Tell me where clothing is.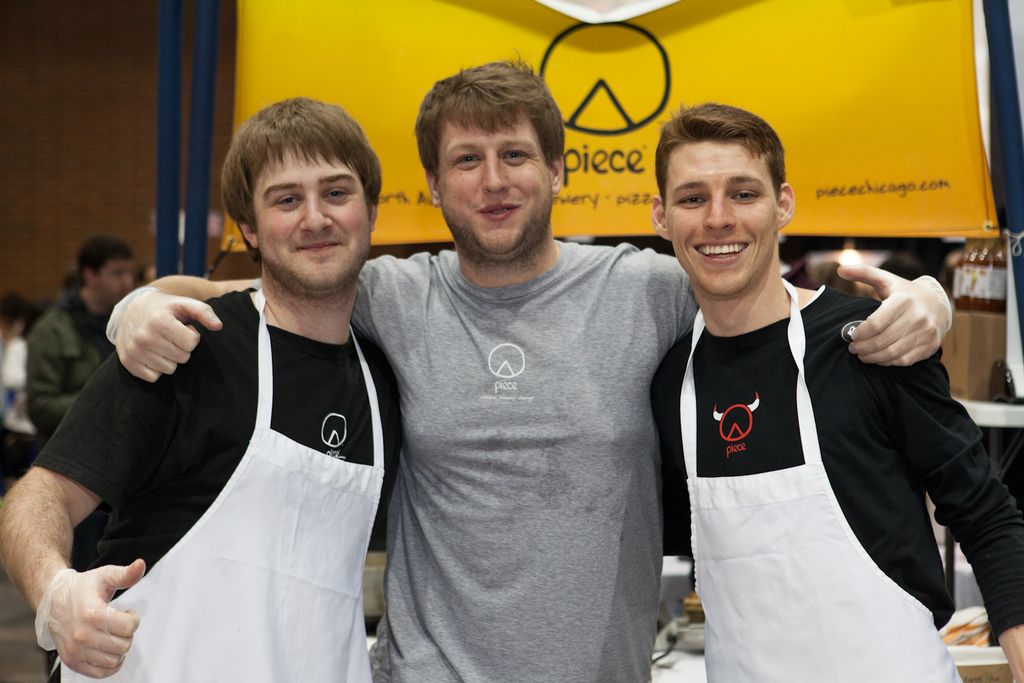
clothing is at select_region(20, 290, 120, 427).
